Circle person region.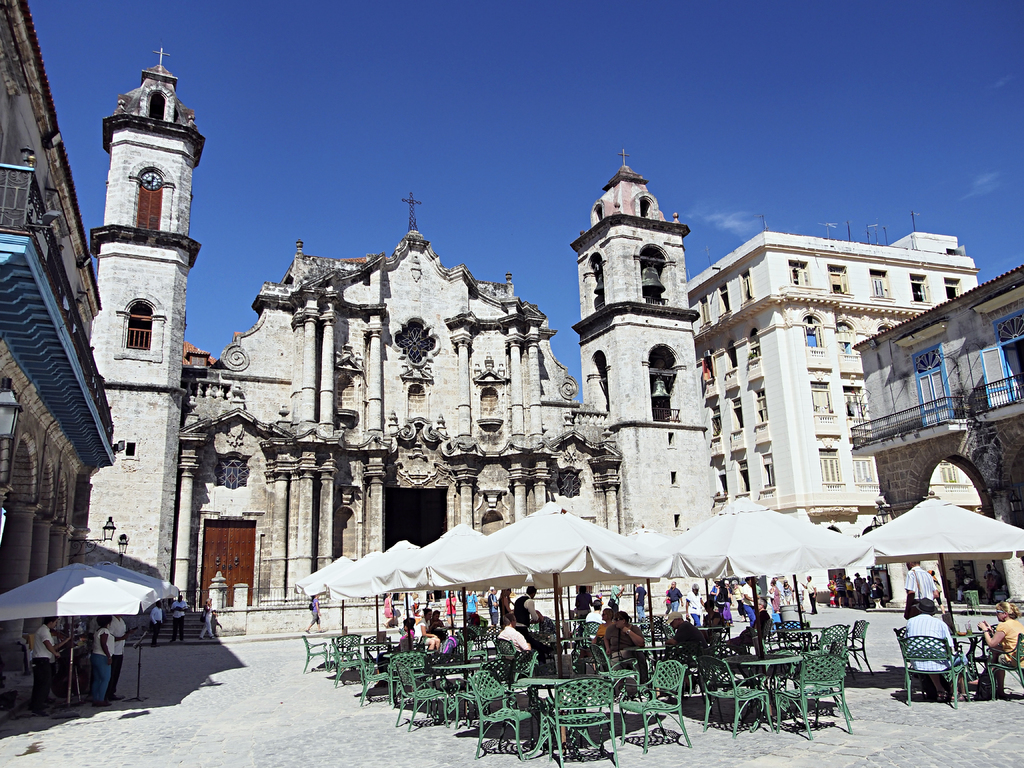
Region: 905,600,967,698.
